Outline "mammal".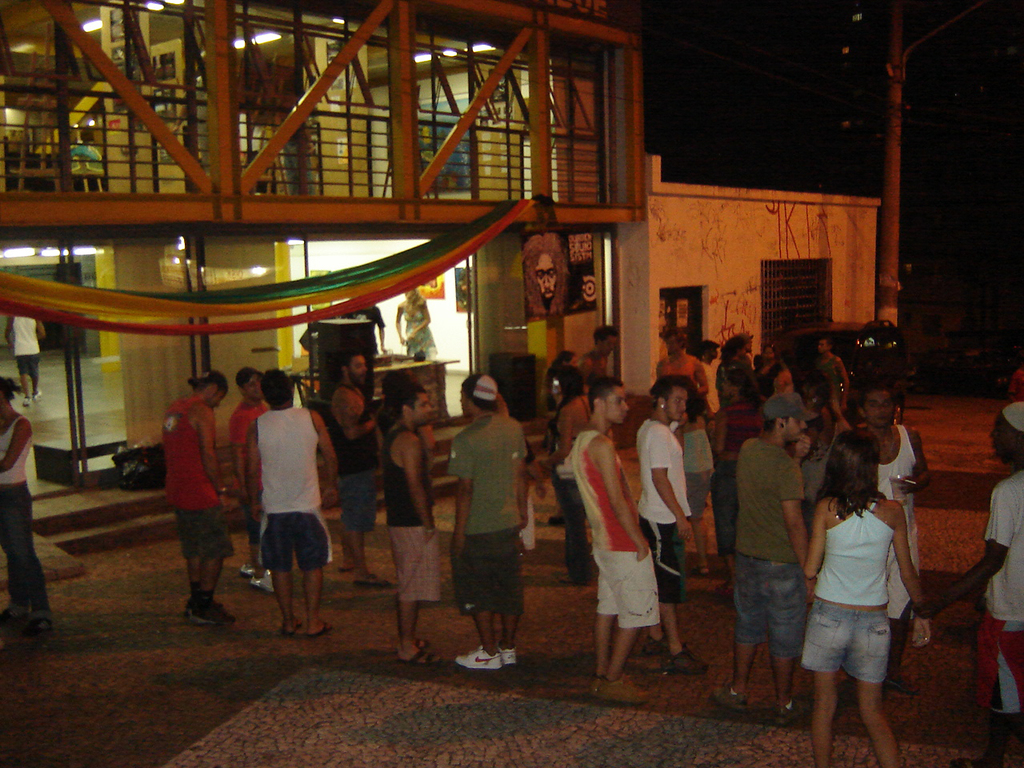
Outline: box(570, 384, 662, 704).
